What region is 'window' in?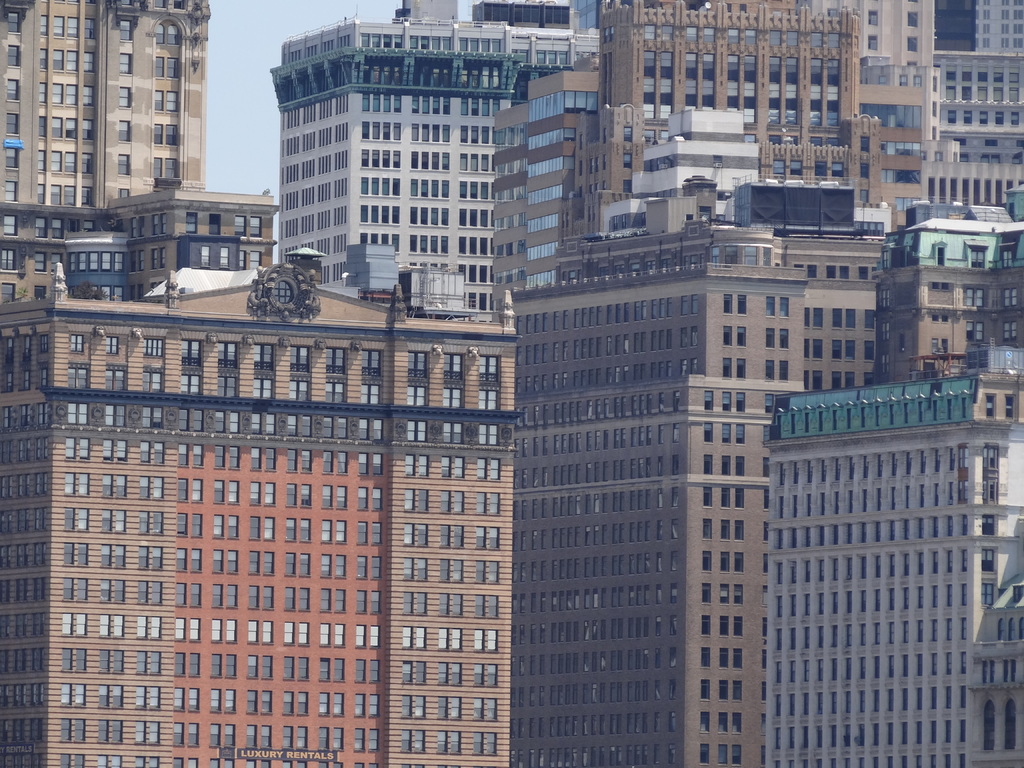
crop(461, 234, 494, 262).
